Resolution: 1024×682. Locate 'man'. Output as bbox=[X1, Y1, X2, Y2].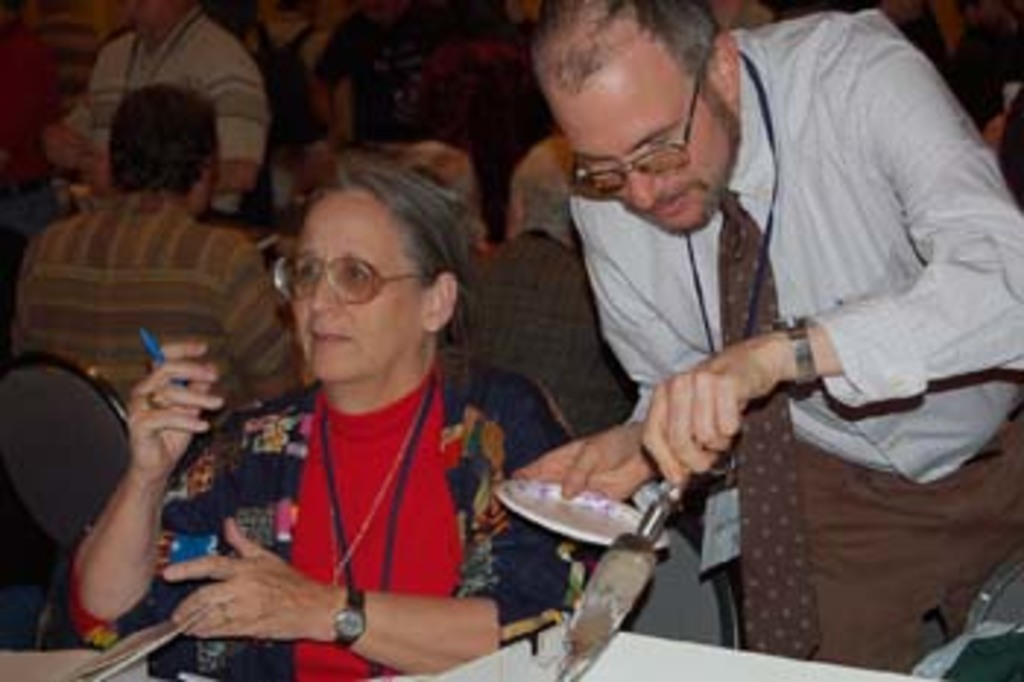
bbox=[6, 82, 307, 430].
